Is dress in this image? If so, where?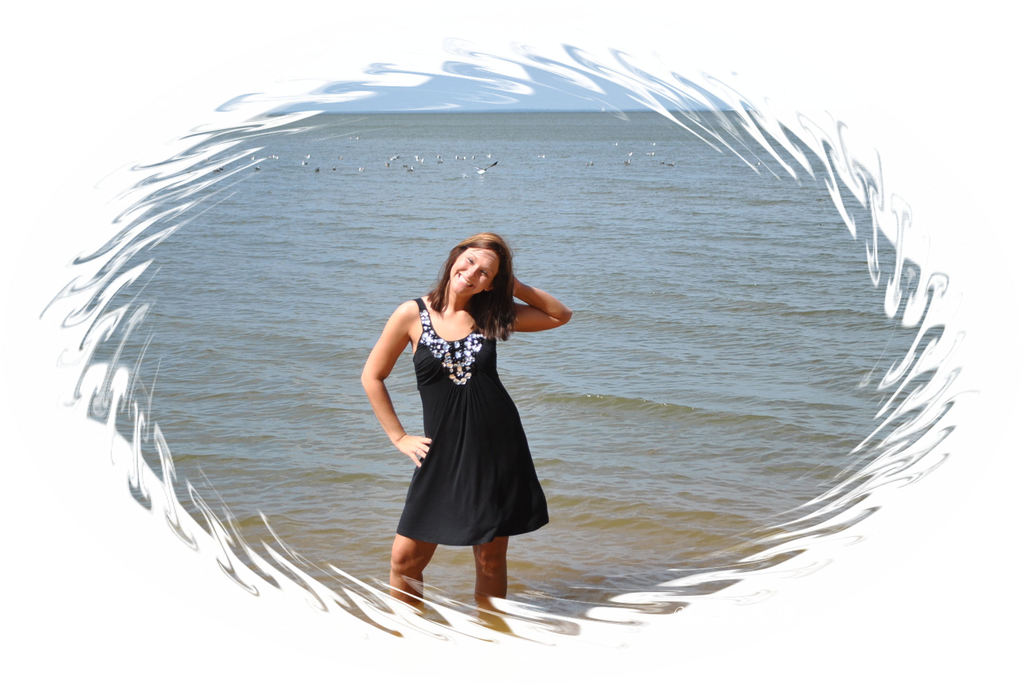
Yes, at <bbox>378, 294, 556, 535</bbox>.
